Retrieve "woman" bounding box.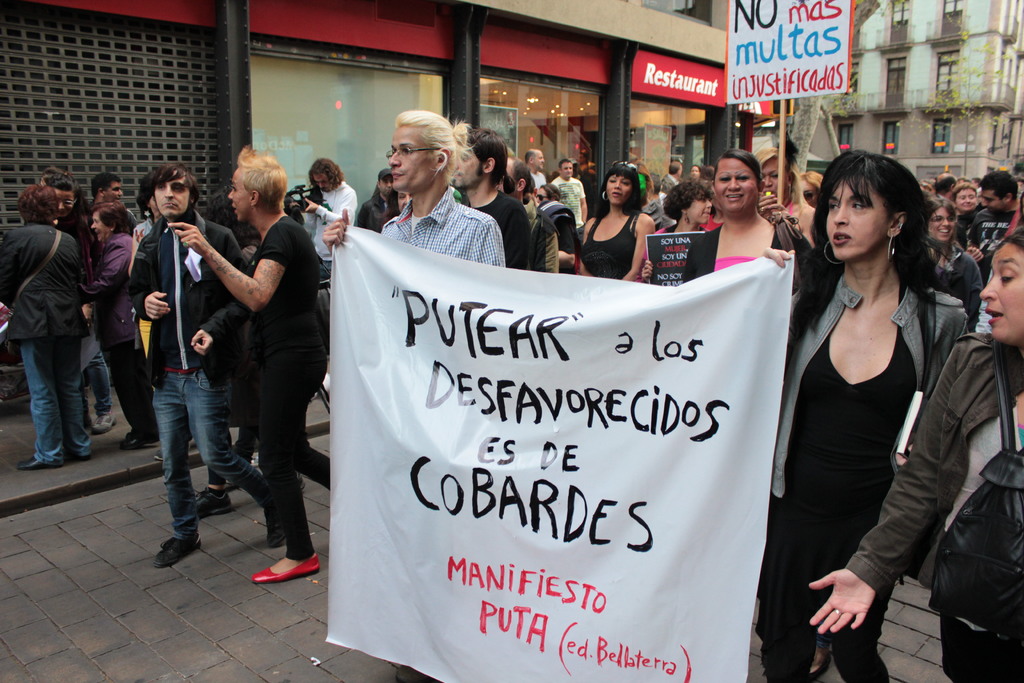
Bounding box: box(577, 172, 658, 279).
